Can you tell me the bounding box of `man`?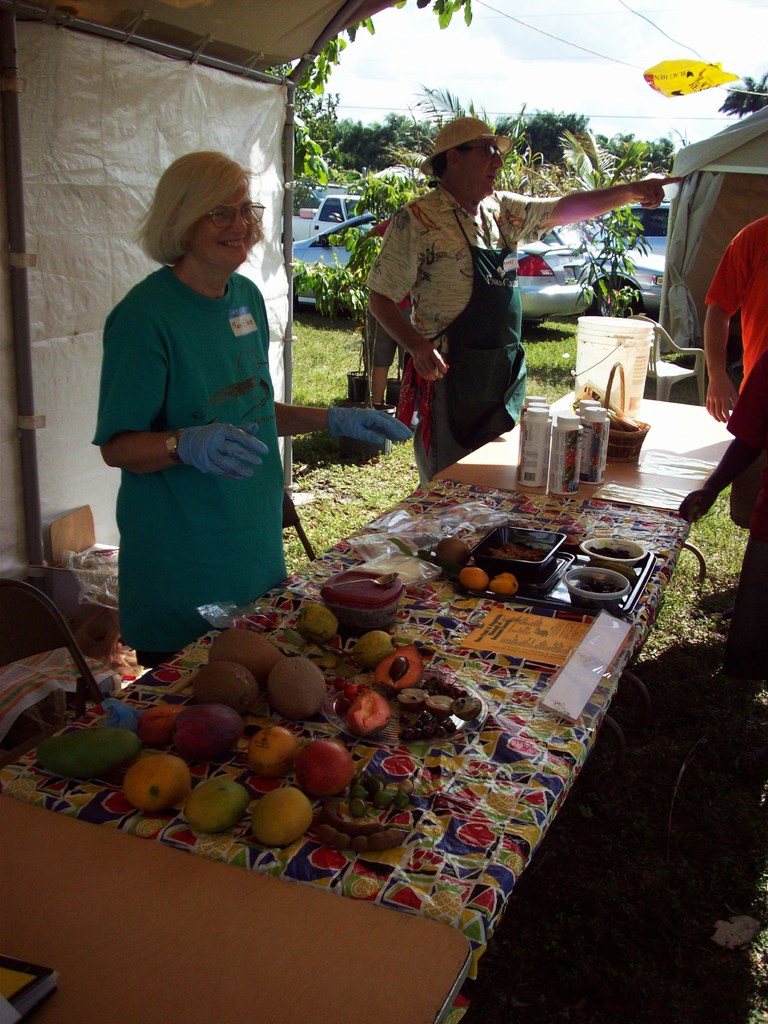
[x1=348, y1=122, x2=628, y2=447].
